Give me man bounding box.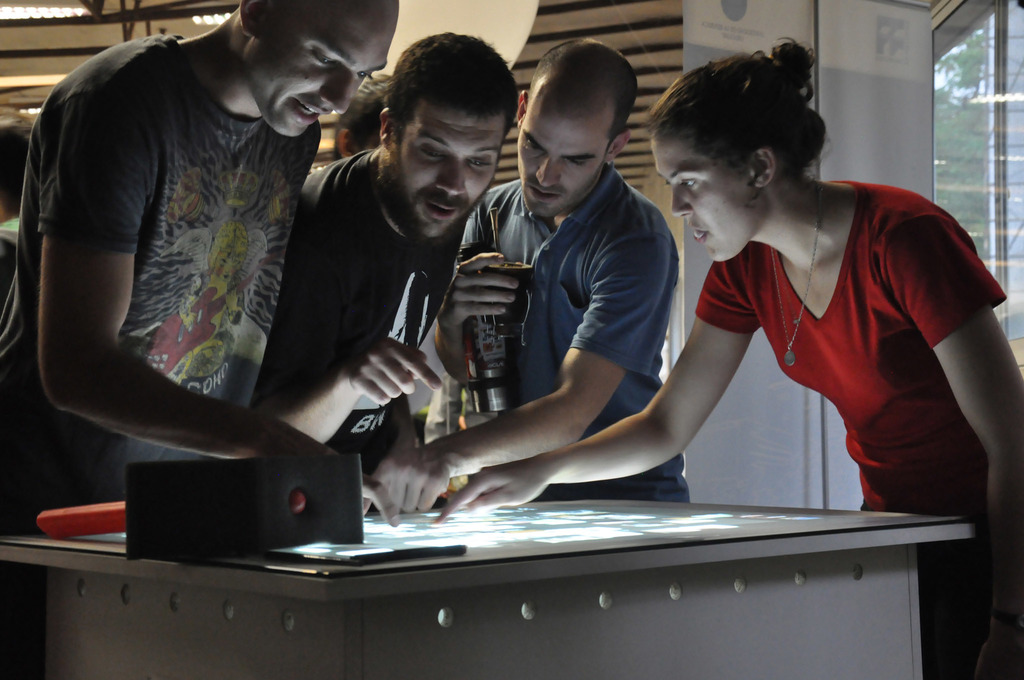
select_region(0, 0, 400, 679).
